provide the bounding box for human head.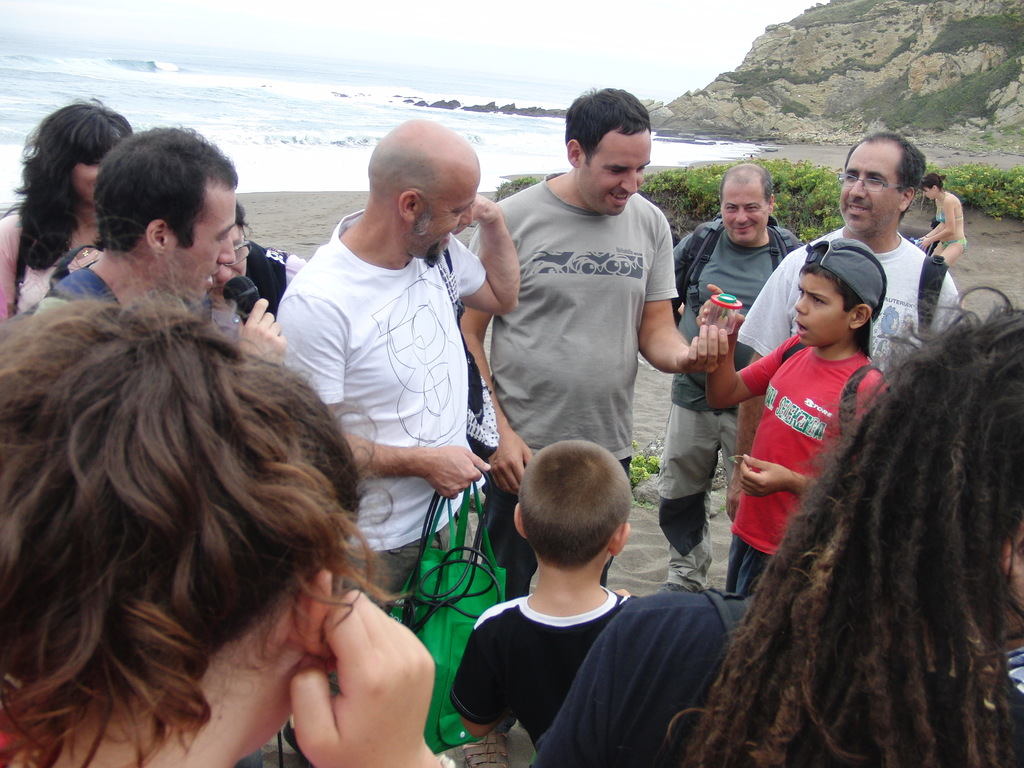
crop(0, 298, 362, 737).
